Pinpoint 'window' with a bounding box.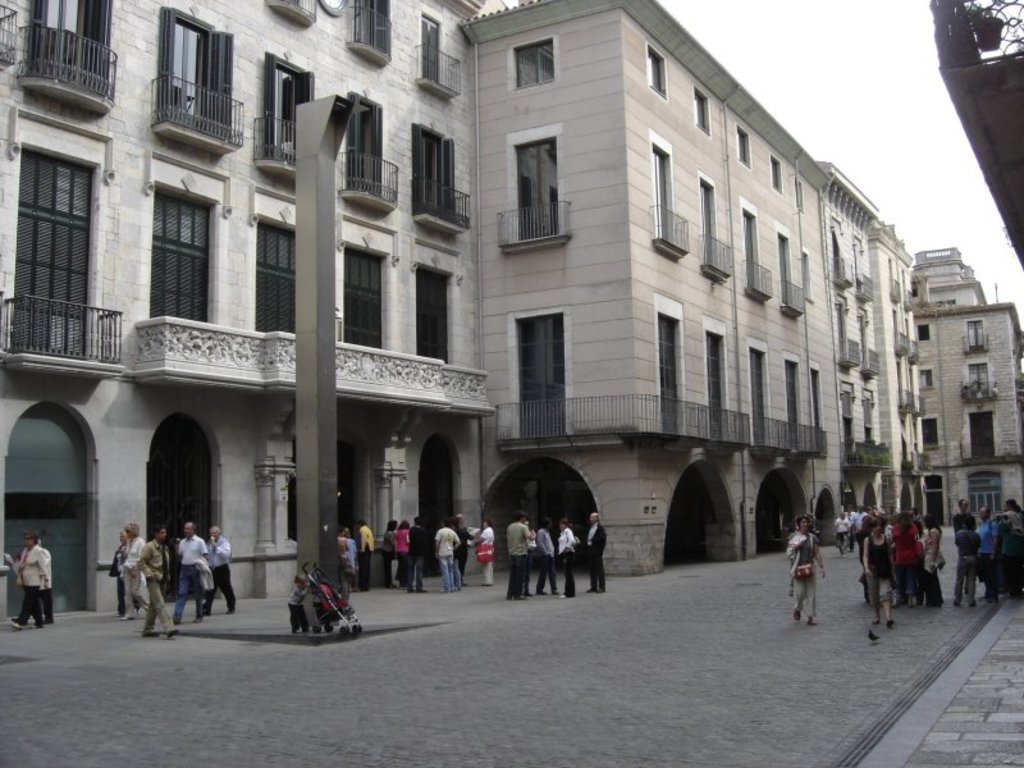
918 362 934 389.
